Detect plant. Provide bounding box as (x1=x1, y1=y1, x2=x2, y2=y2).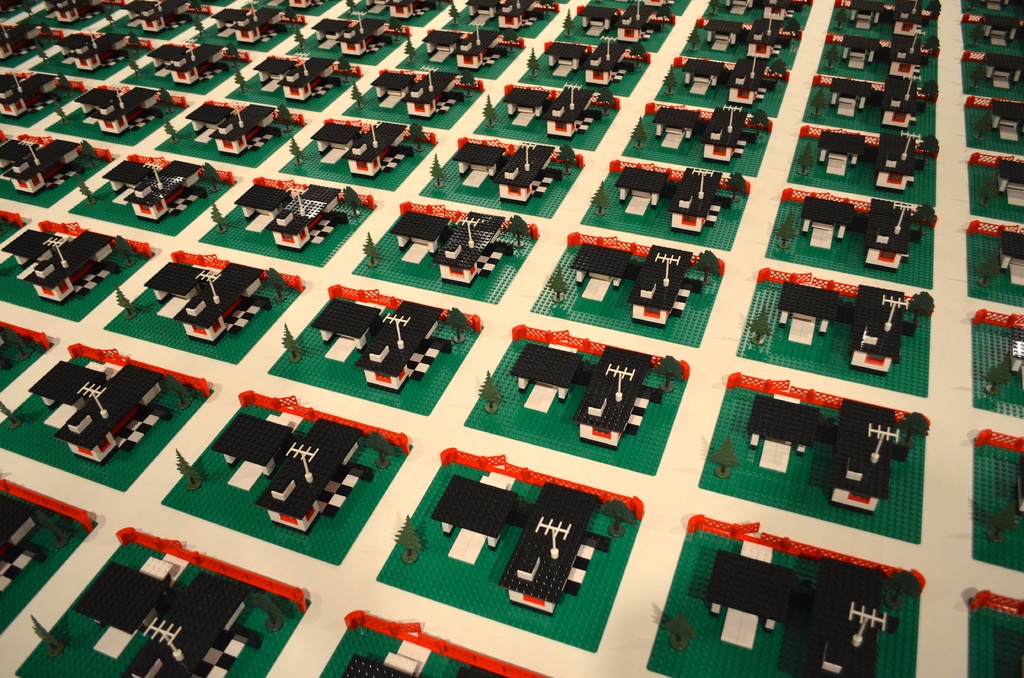
(x1=230, y1=68, x2=249, y2=97).
